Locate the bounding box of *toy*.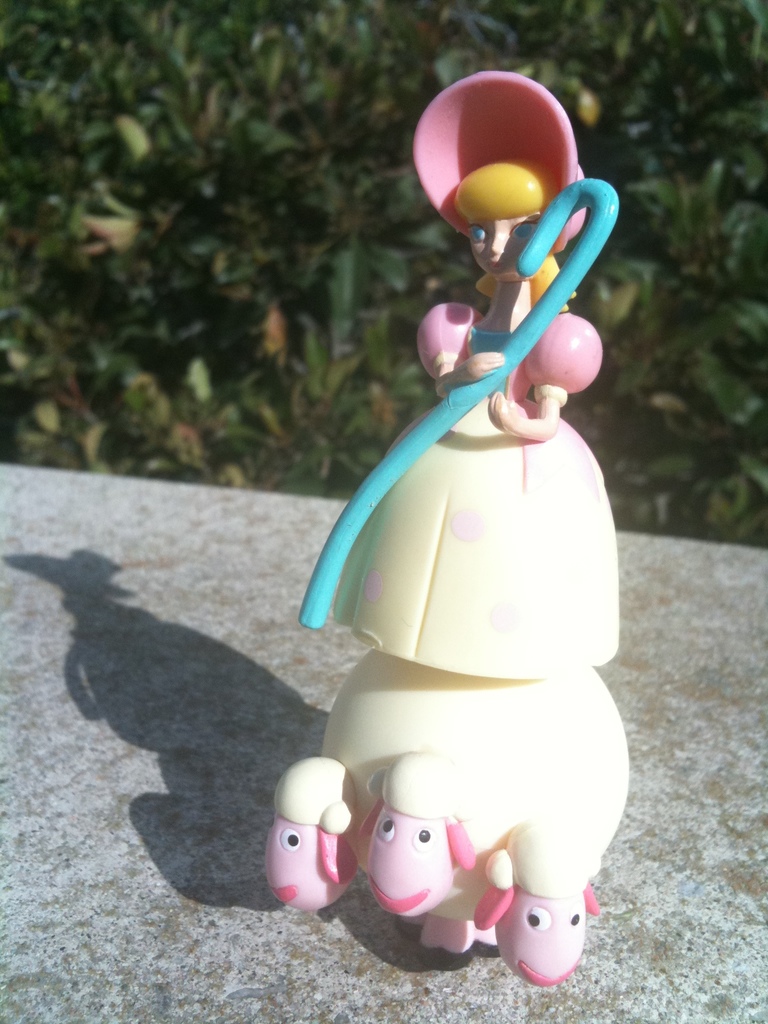
Bounding box: box(276, 72, 629, 993).
